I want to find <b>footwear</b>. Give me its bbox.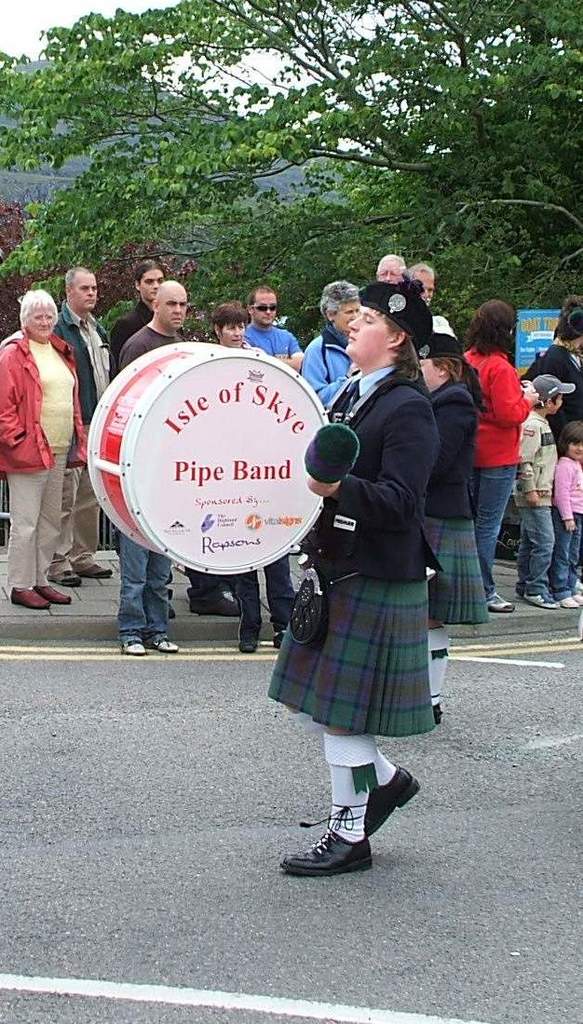
{"left": 427, "top": 701, "right": 447, "bottom": 722}.
